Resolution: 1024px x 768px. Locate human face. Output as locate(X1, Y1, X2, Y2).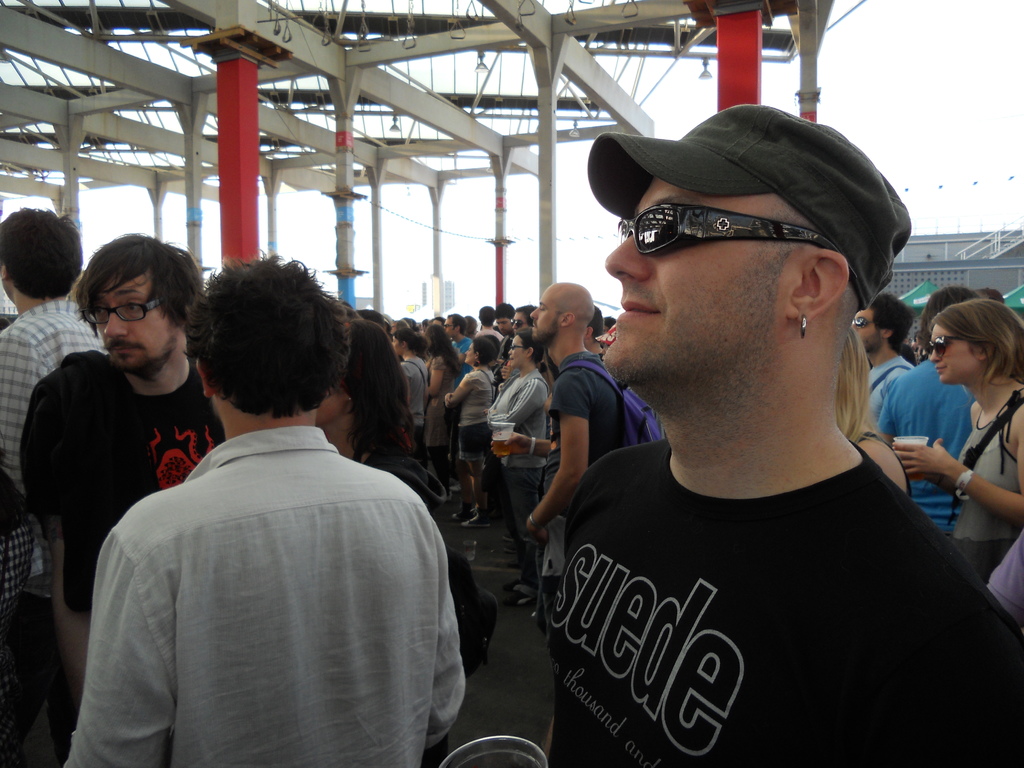
locate(508, 336, 527, 369).
